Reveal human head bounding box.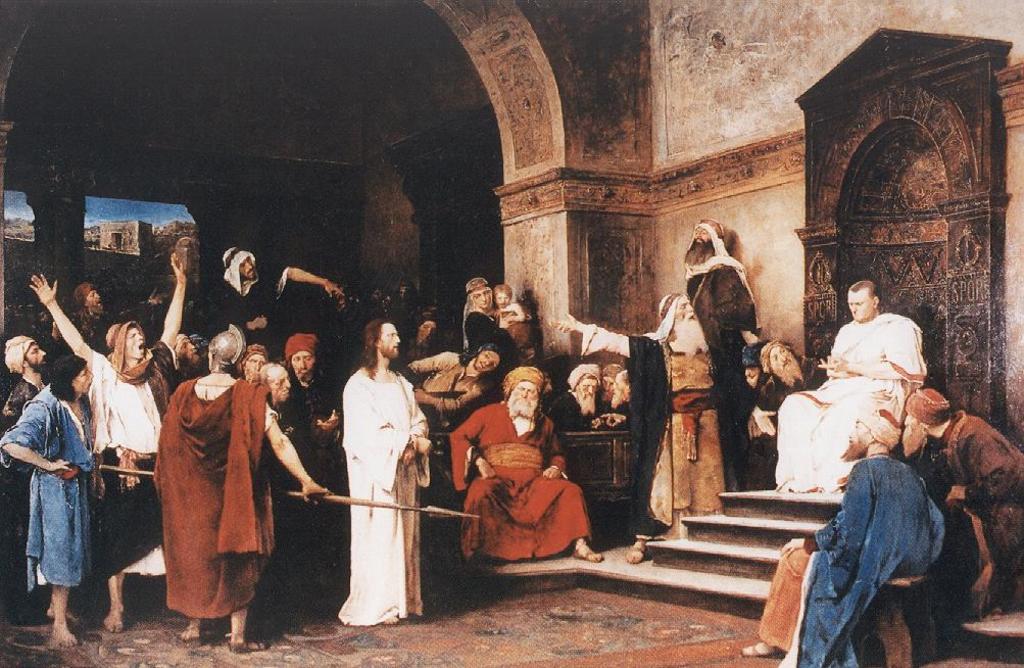
Revealed: select_region(759, 333, 796, 380).
